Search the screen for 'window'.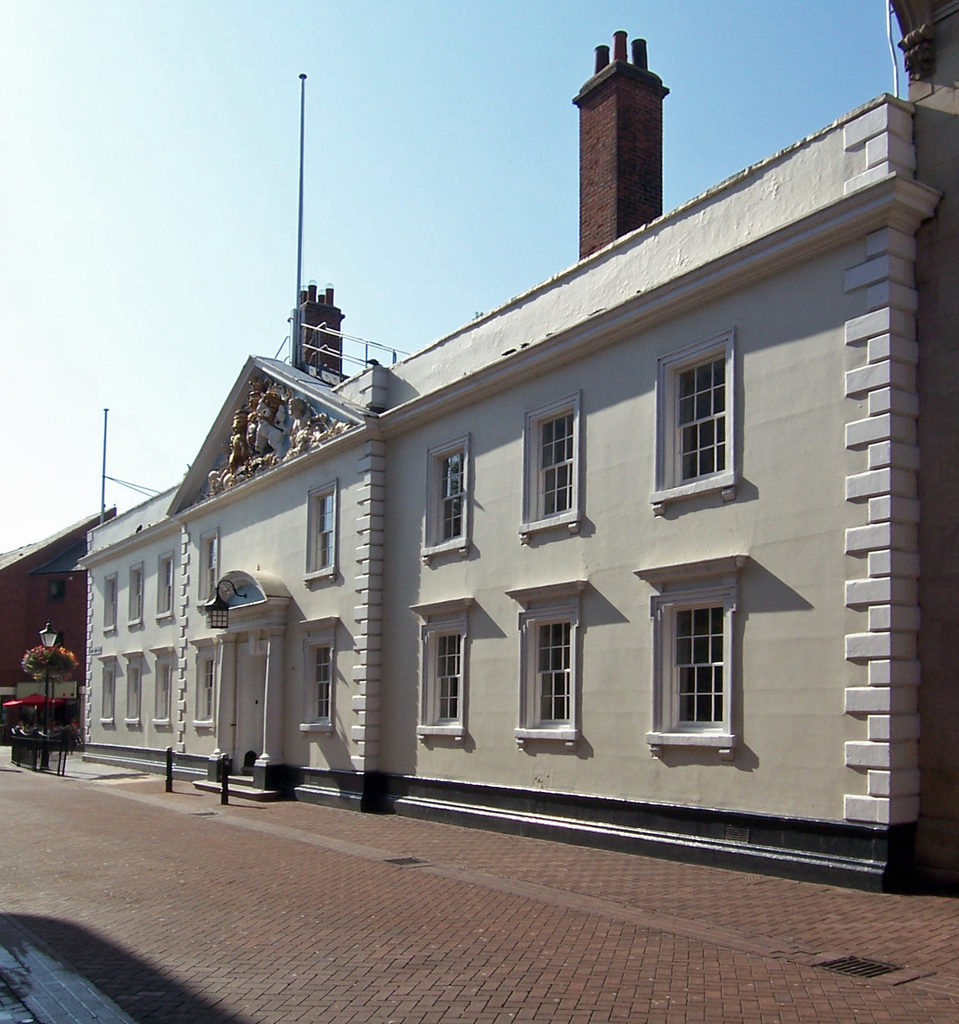
Found at (425, 436, 475, 554).
